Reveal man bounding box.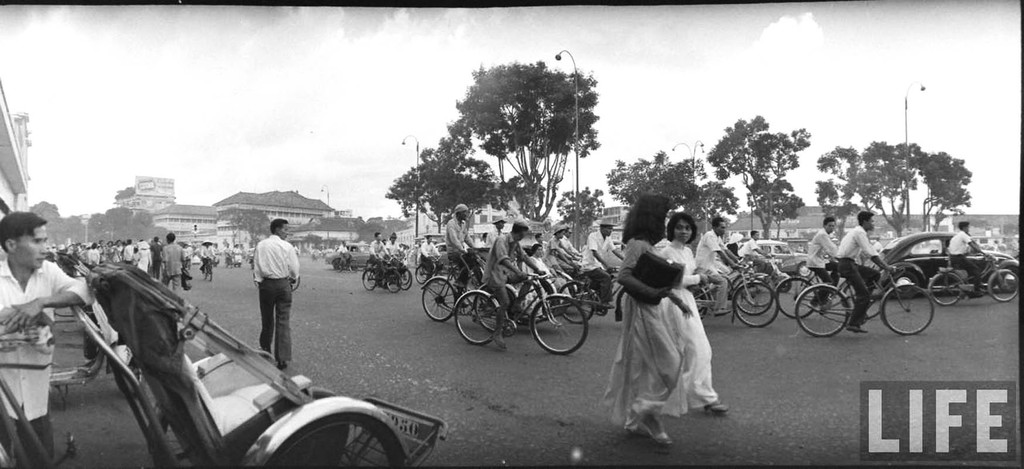
Revealed: <box>945,218,989,305</box>.
